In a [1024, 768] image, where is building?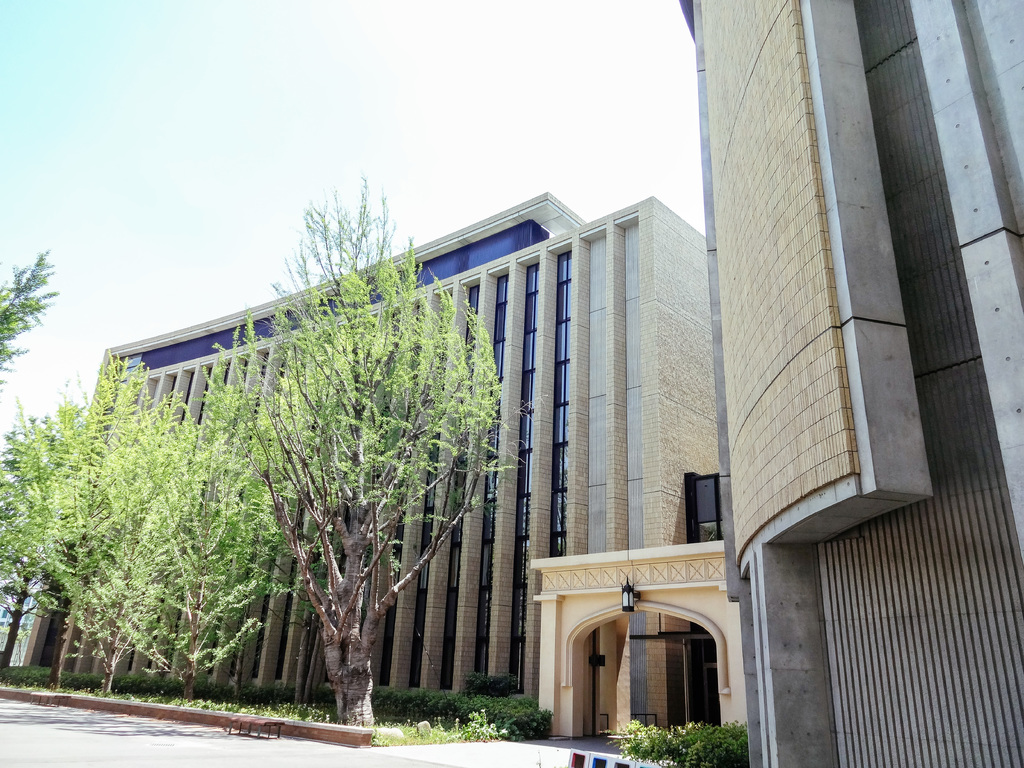
Rect(24, 188, 731, 739).
